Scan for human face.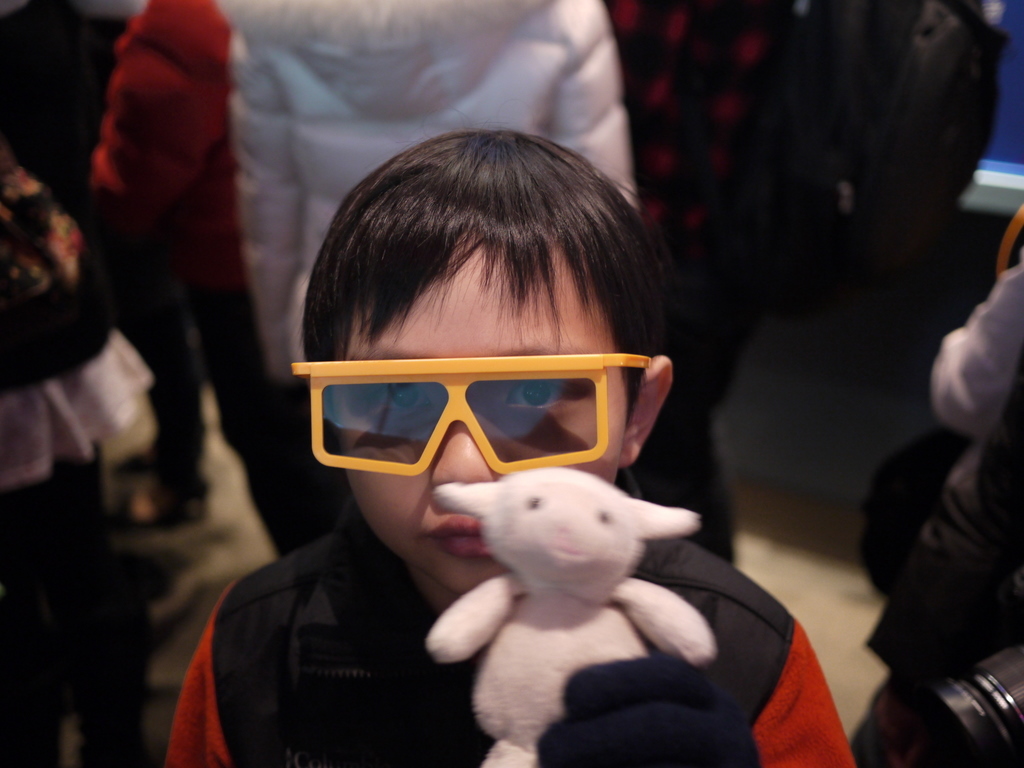
Scan result: 331,238,637,591.
